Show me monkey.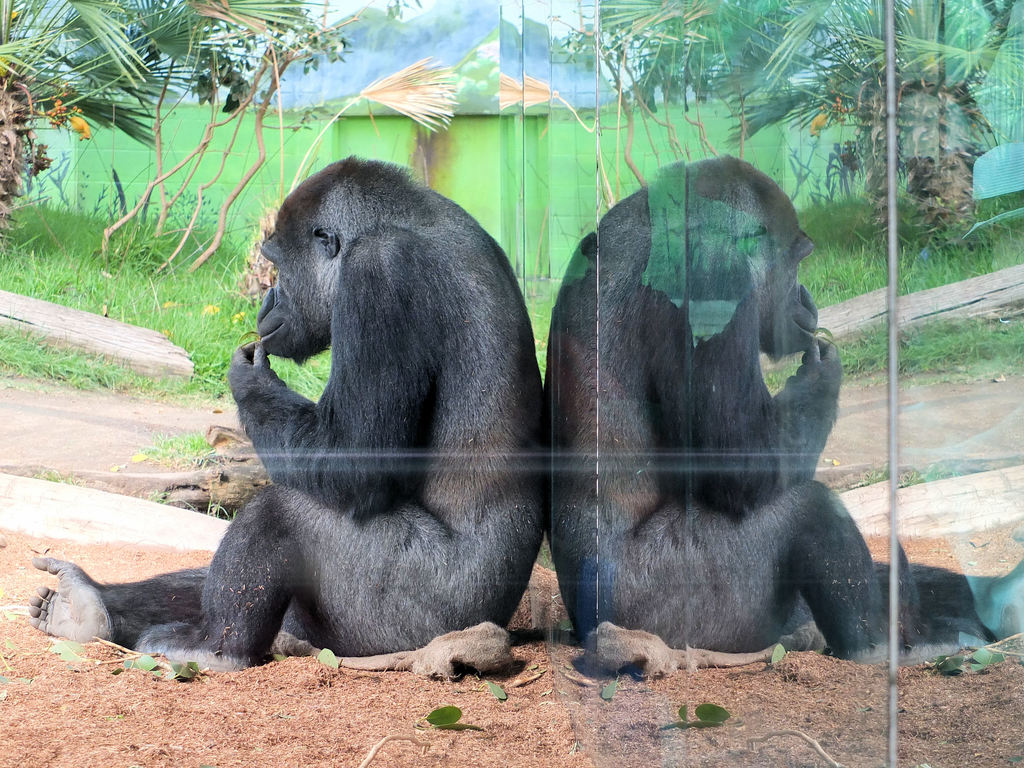
monkey is here: crop(32, 152, 548, 676).
